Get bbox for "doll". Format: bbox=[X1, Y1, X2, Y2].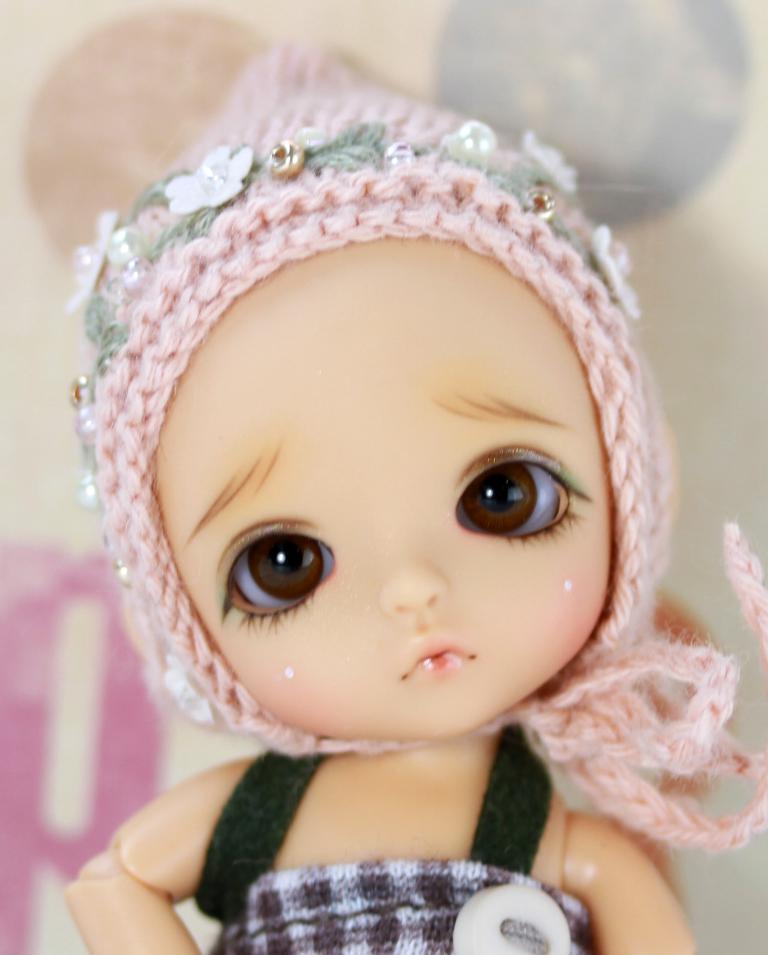
bbox=[51, 35, 767, 954].
